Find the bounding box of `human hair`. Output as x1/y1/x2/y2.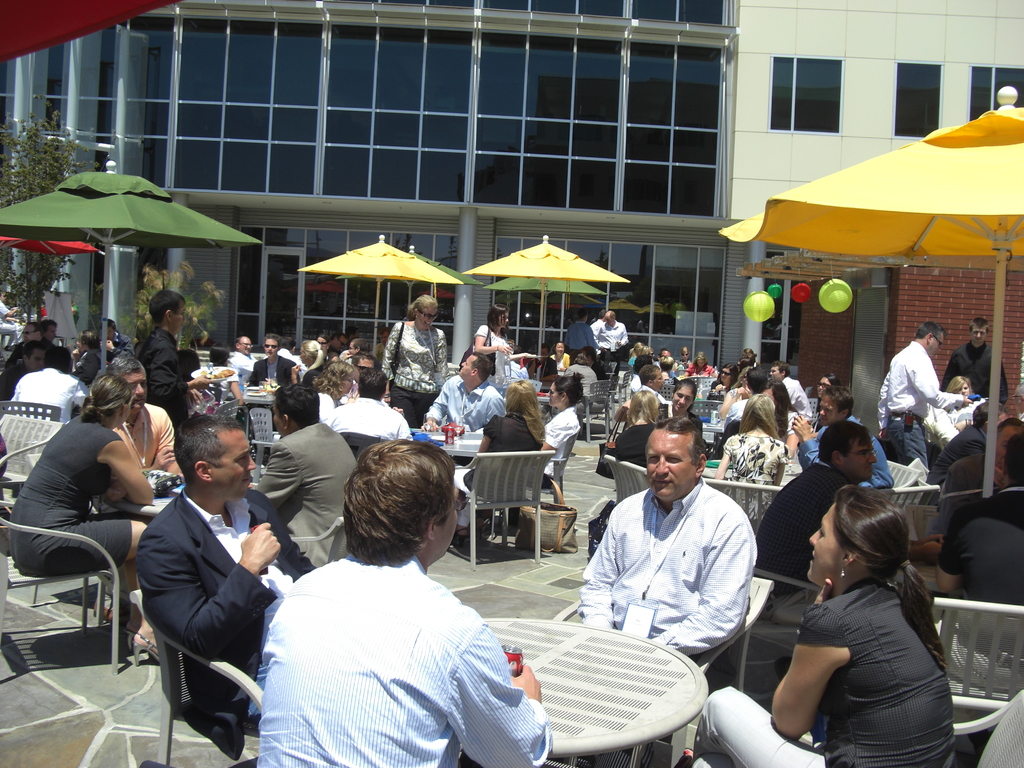
554/371/584/407.
